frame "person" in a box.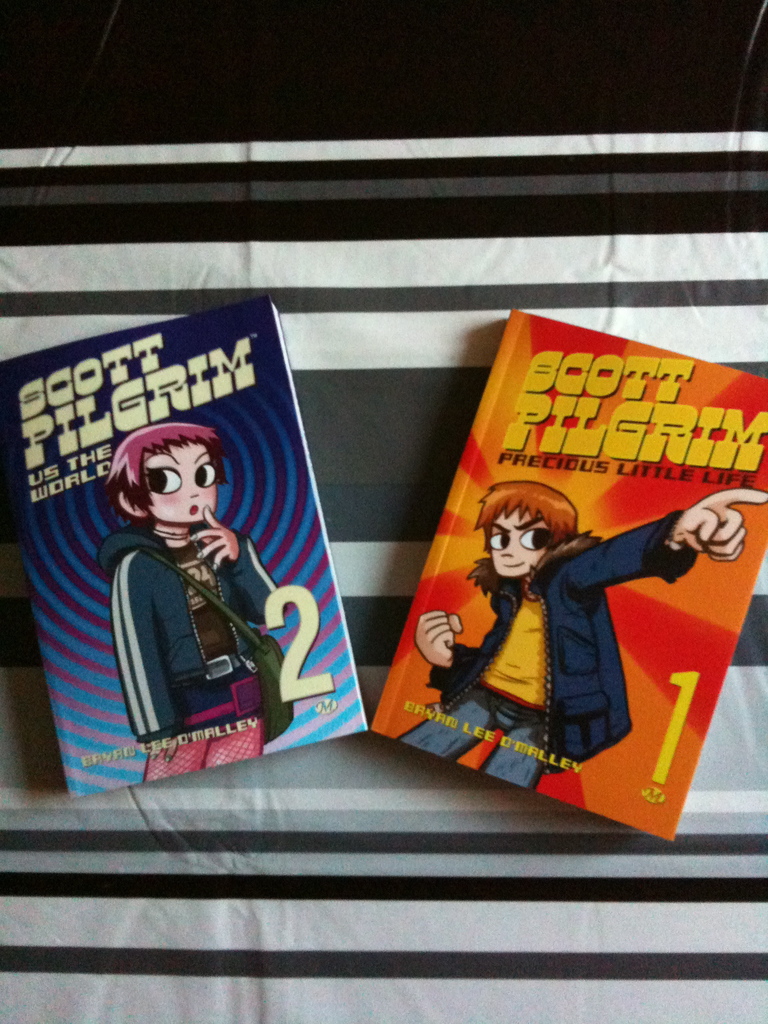
box=[91, 390, 280, 775].
